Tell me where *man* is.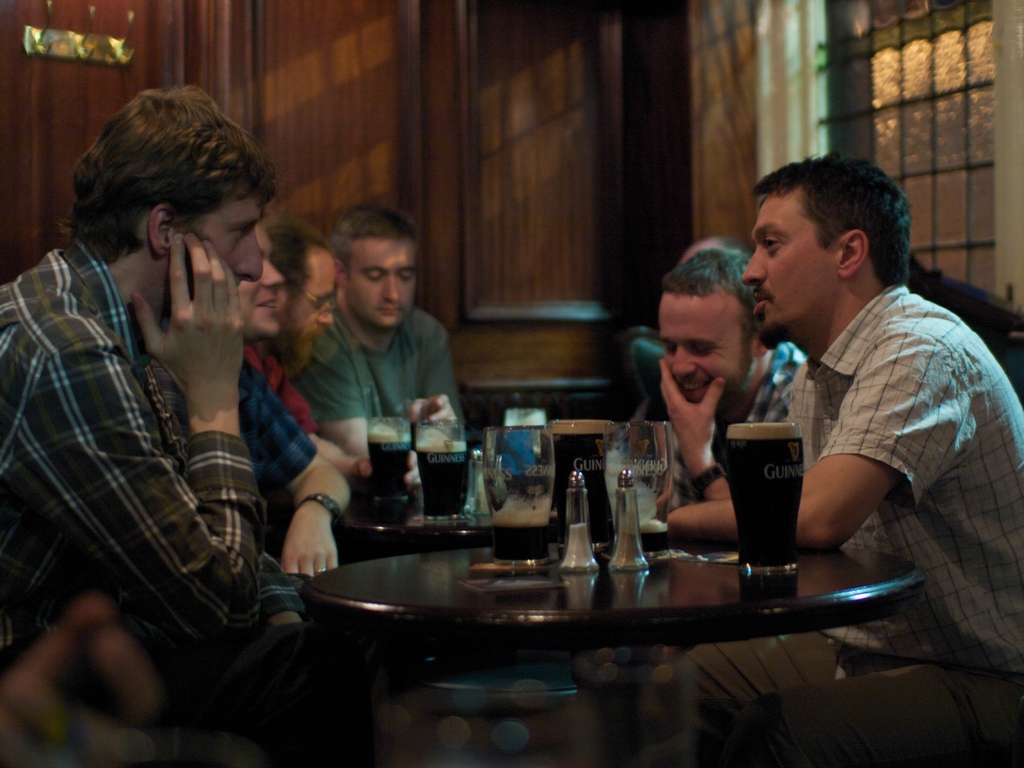
*man* is at Rect(248, 230, 350, 449).
